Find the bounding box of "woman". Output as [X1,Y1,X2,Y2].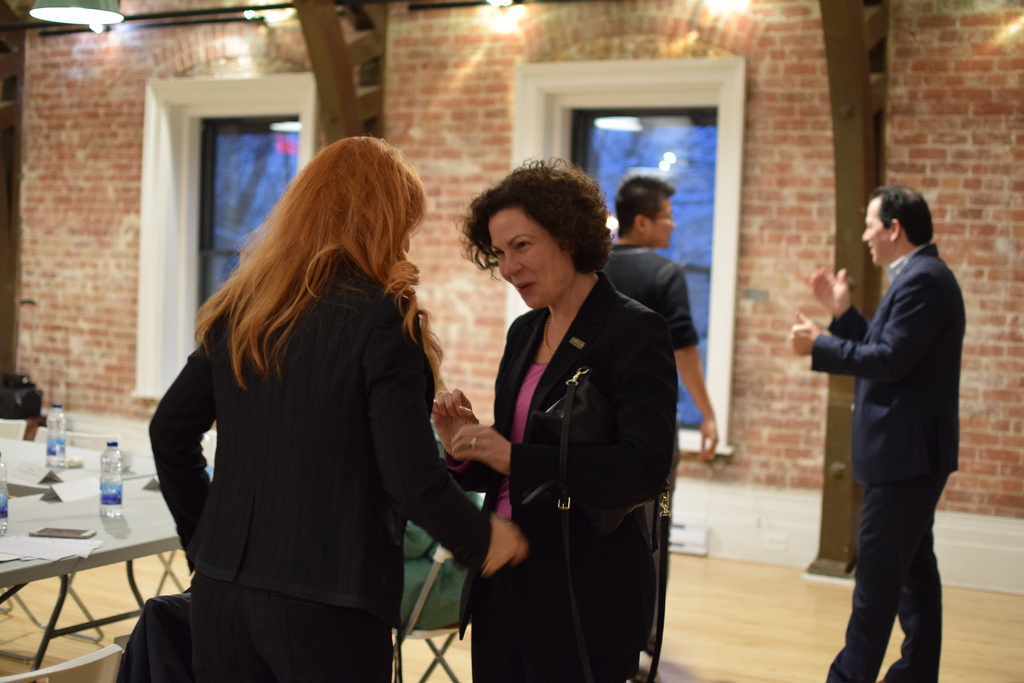
[148,131,530,682].
